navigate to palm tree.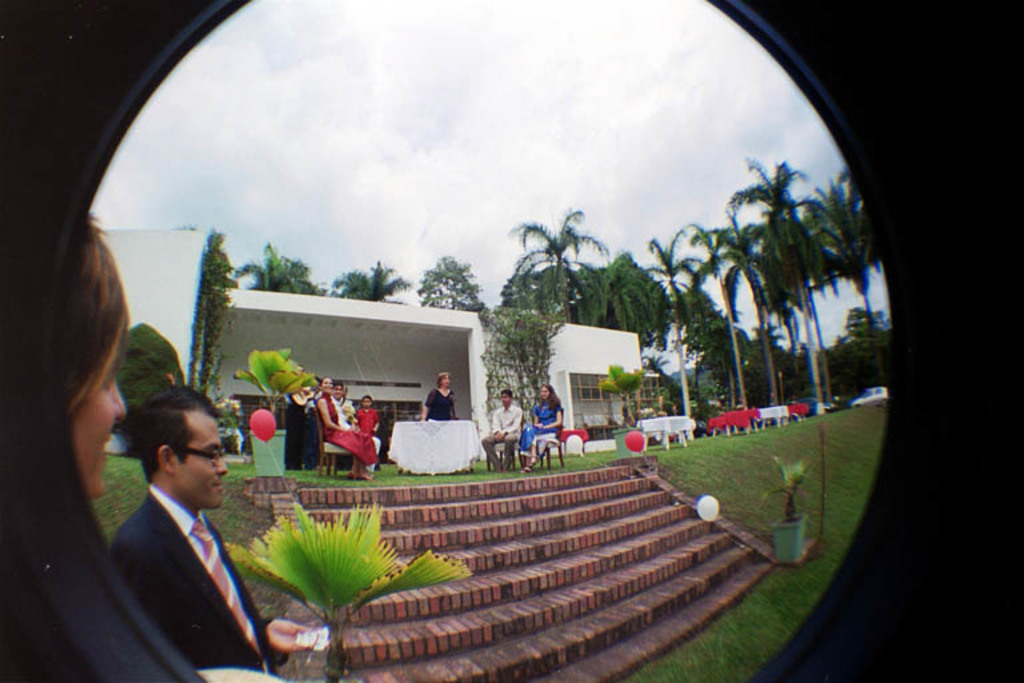
Navigation target: <box>641,213,705,423</box>.
